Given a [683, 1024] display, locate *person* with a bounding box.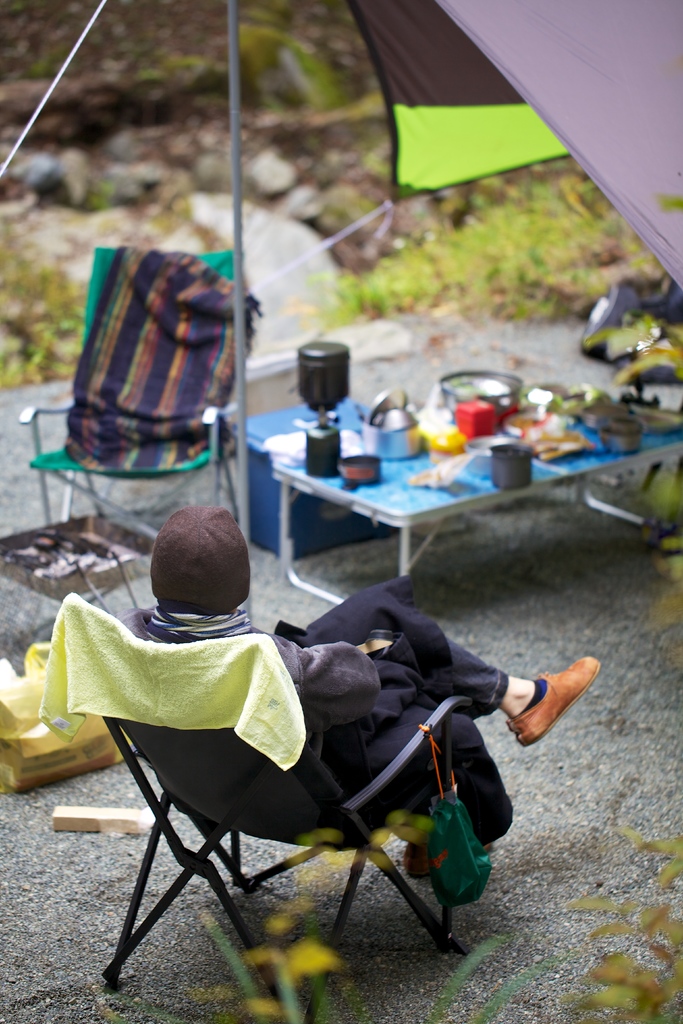
Located: [x1=115, y1=505, x2=605, y2=876].
